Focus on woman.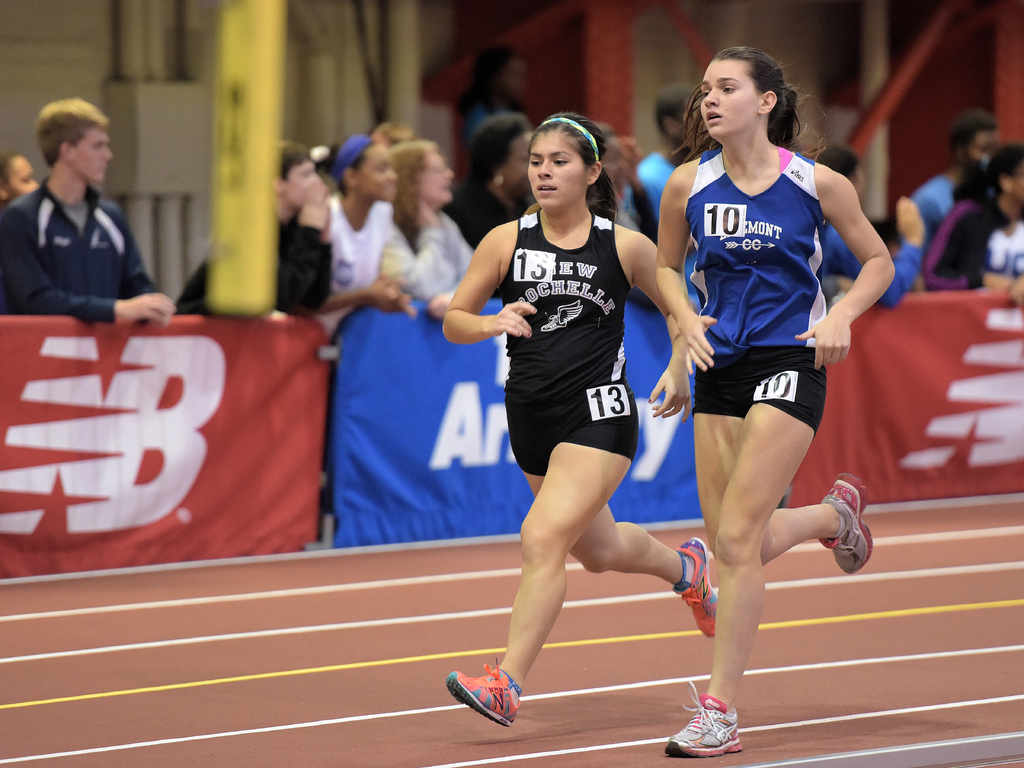
Focused at [318, 134, 410, 328].
